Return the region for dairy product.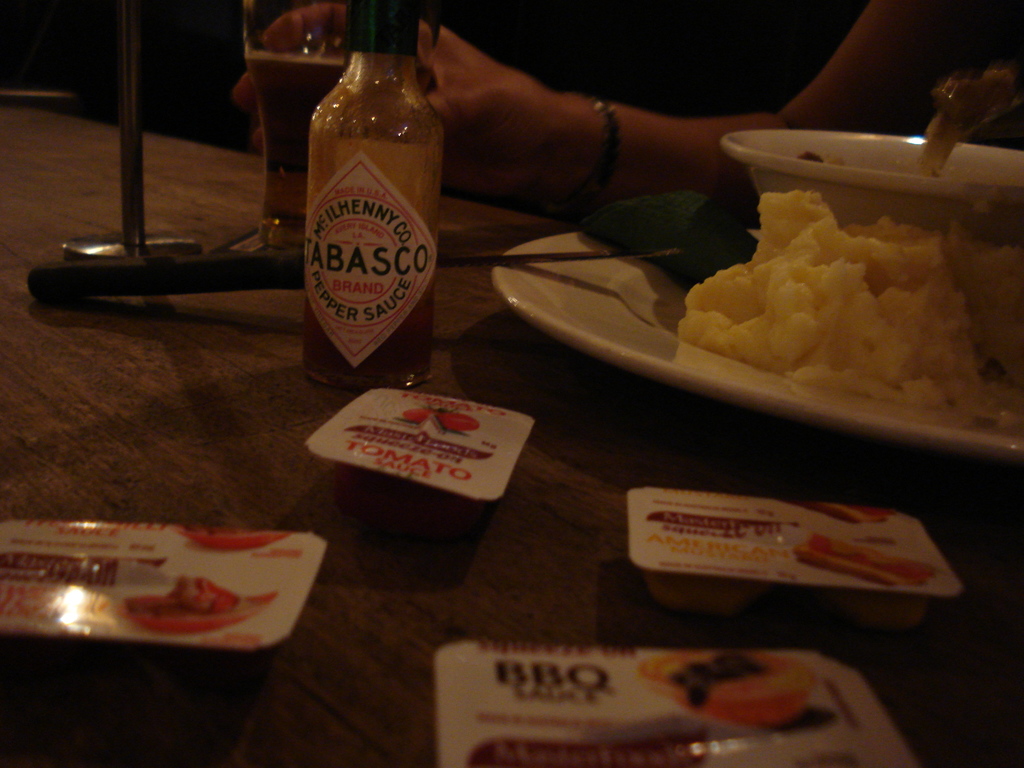
bbox=[682, 184, 1018, 435].
